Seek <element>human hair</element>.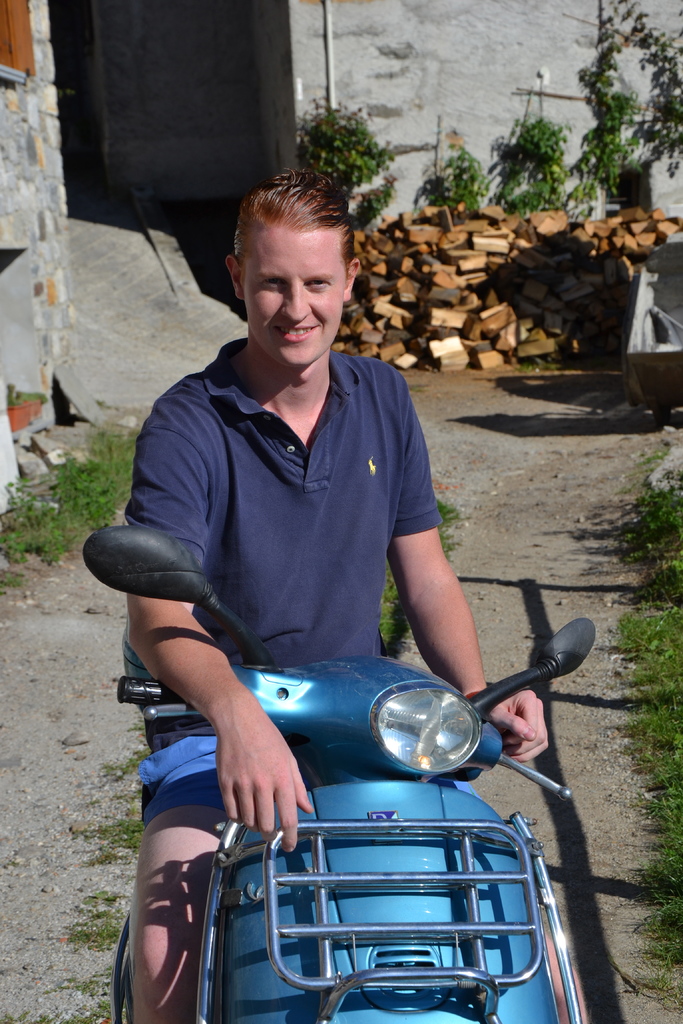
bbox=(240, 168, 349, 261).
